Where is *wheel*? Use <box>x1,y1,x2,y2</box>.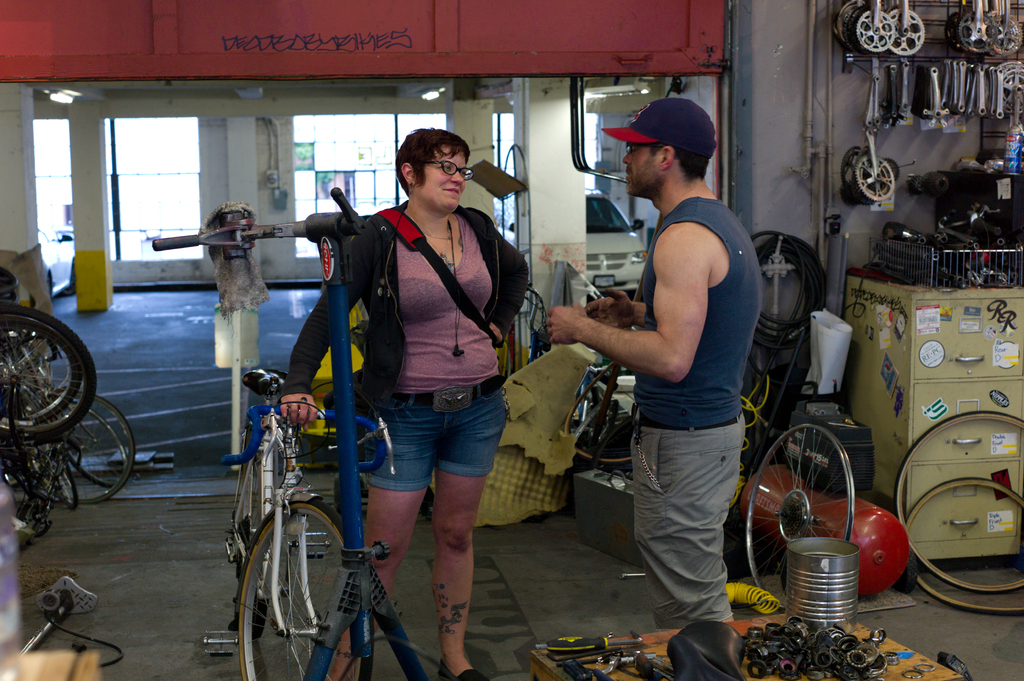
<box>747,429,877,575</box>.
